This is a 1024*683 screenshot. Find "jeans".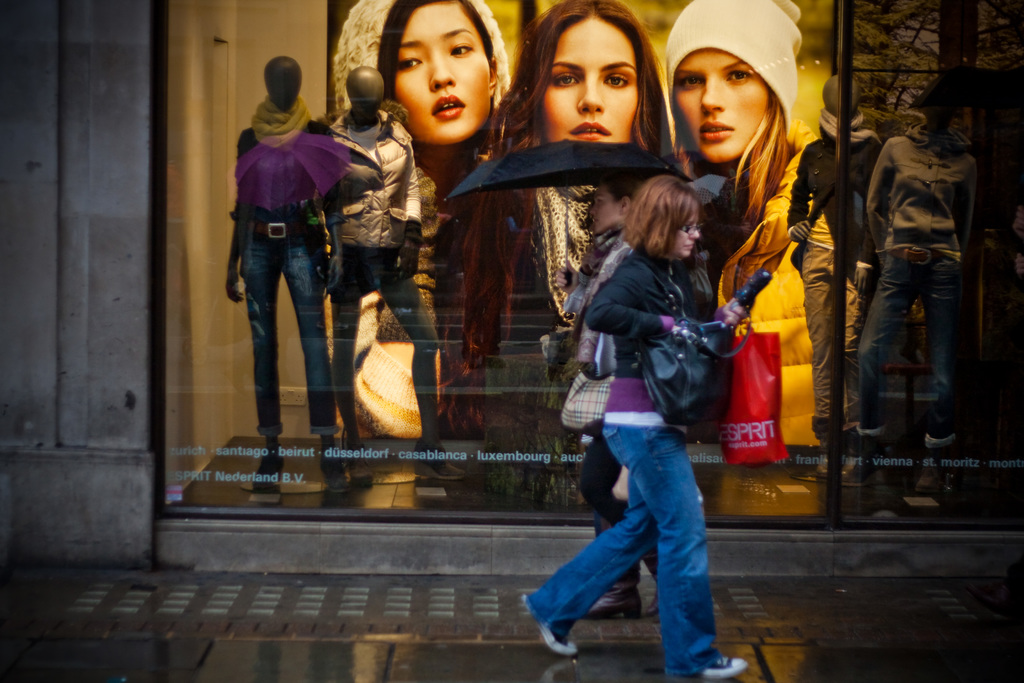
Bounding box: bbox=[529, 423, 723, 675].
